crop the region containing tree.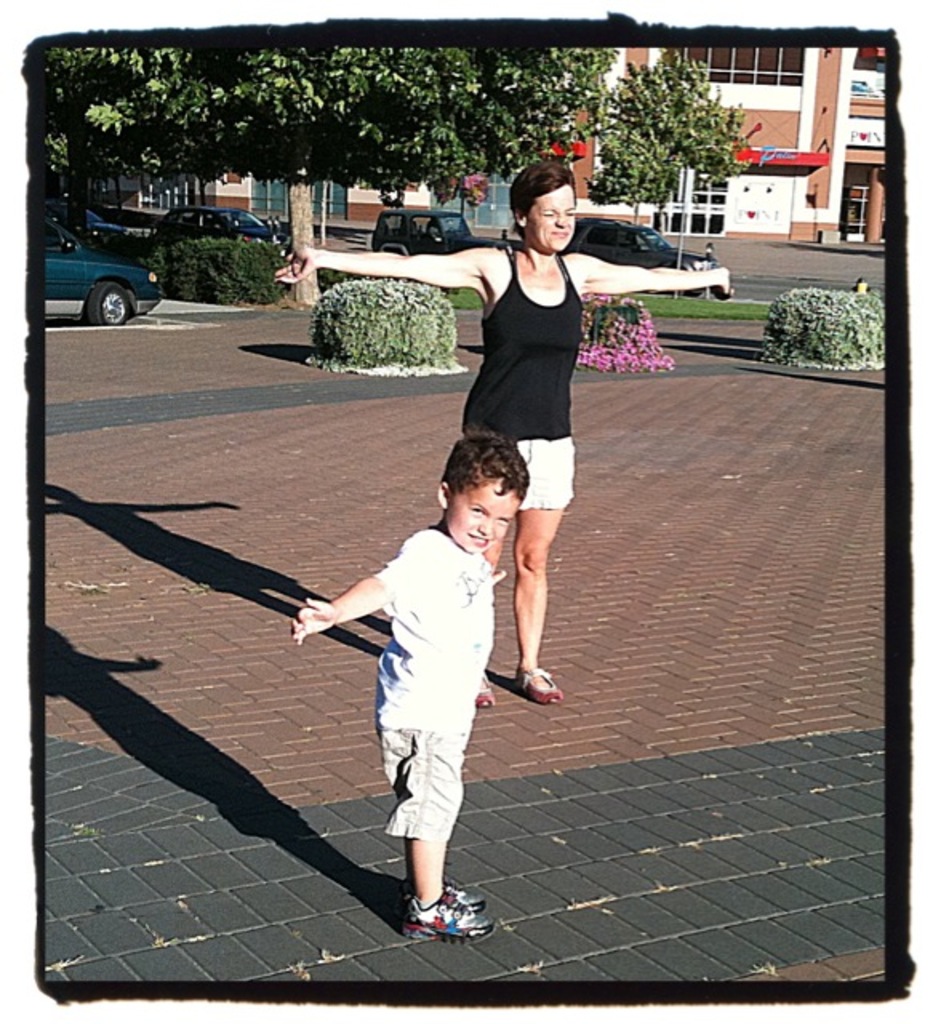
Crop region: [x1=579, y1=50, x2=743, y2=227].
